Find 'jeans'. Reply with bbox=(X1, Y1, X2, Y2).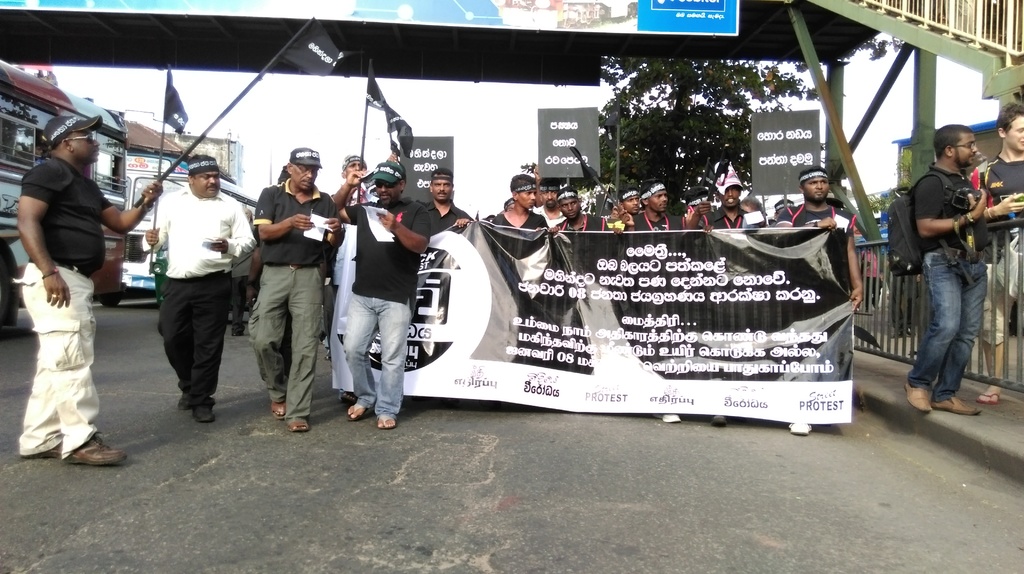
bbox=(15, 259, 102, 452).
